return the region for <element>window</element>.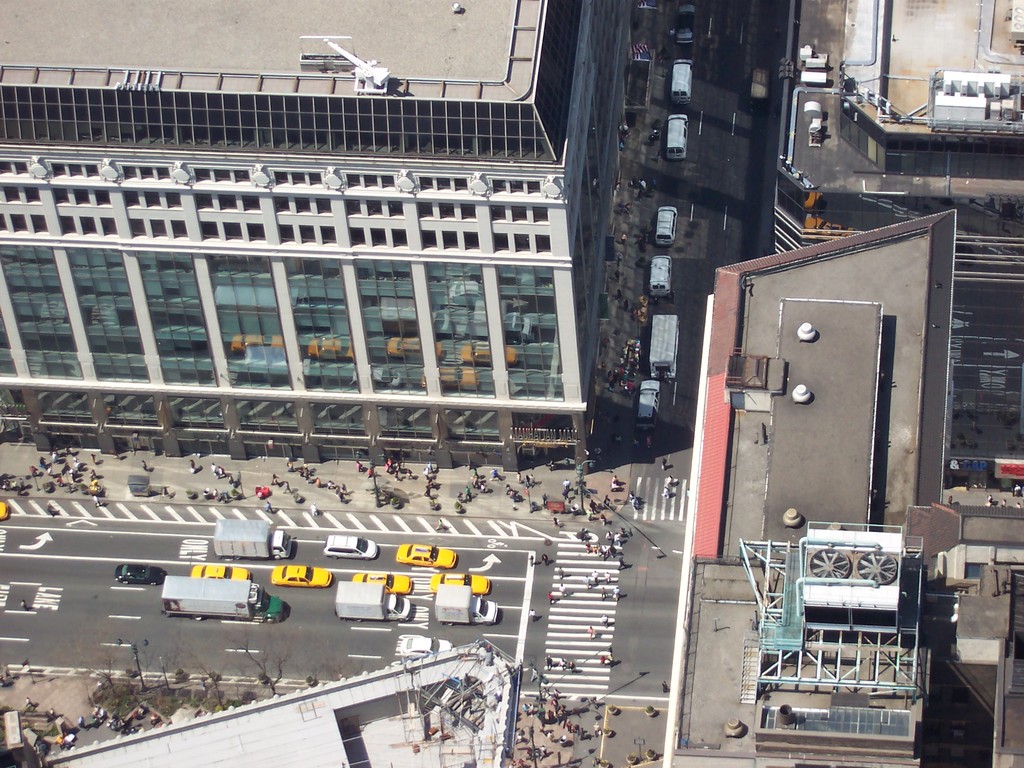
crop(417, 200, 433, 221).
